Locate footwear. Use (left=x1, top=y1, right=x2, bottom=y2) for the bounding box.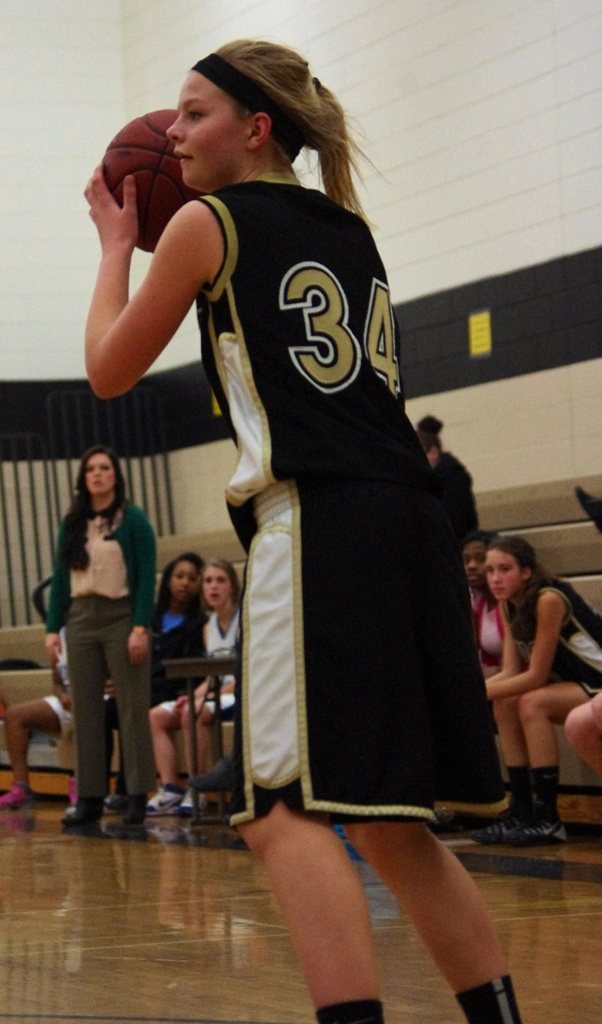
(left=108, top=790, right=132, bottom=817).
